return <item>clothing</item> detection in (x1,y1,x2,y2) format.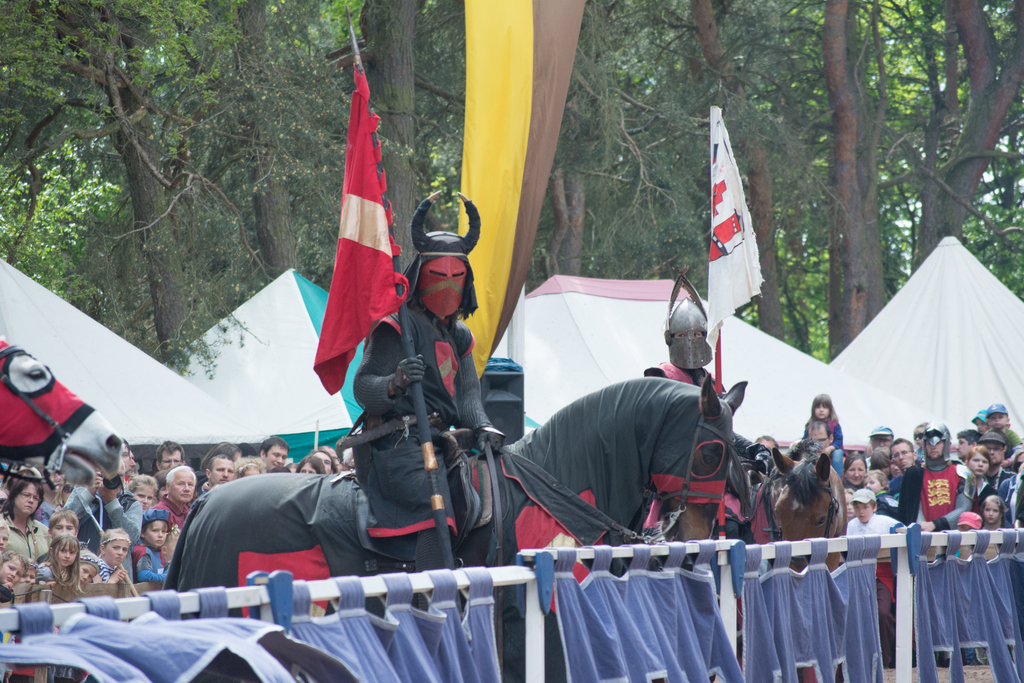
(138,552,170,593).
